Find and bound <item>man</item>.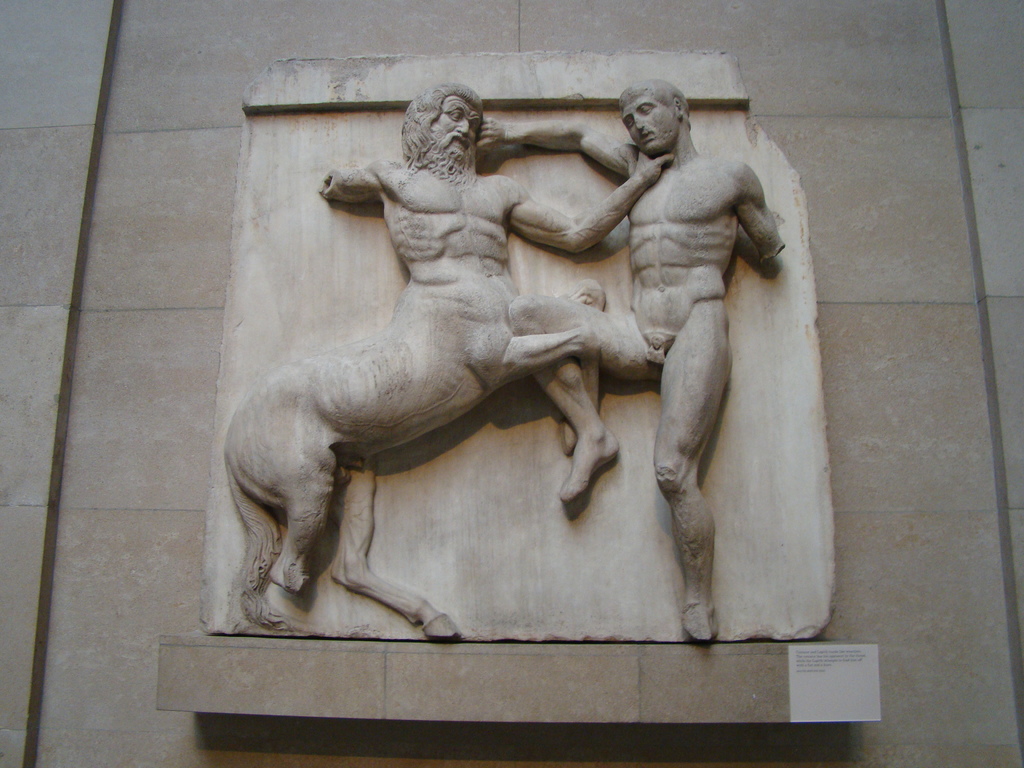
Bound: bbox=(485, 65, 800, 614).
